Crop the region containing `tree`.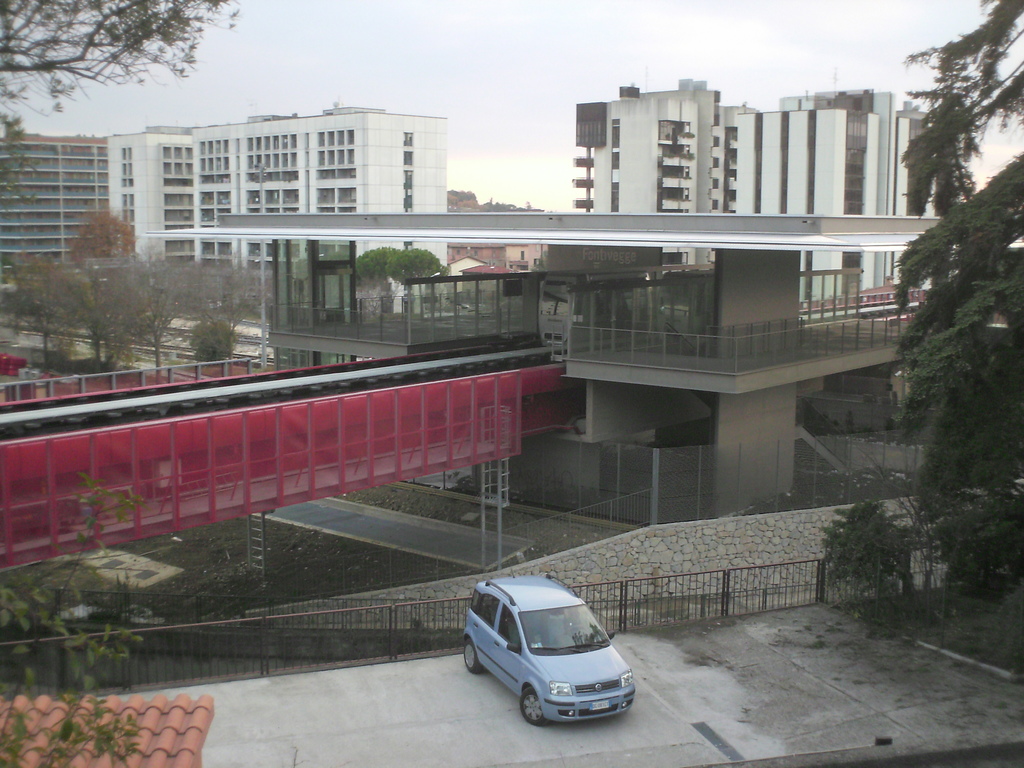
Crop region: {"left": 360, "top": 244, "right": 408, "bottom": 281}.
